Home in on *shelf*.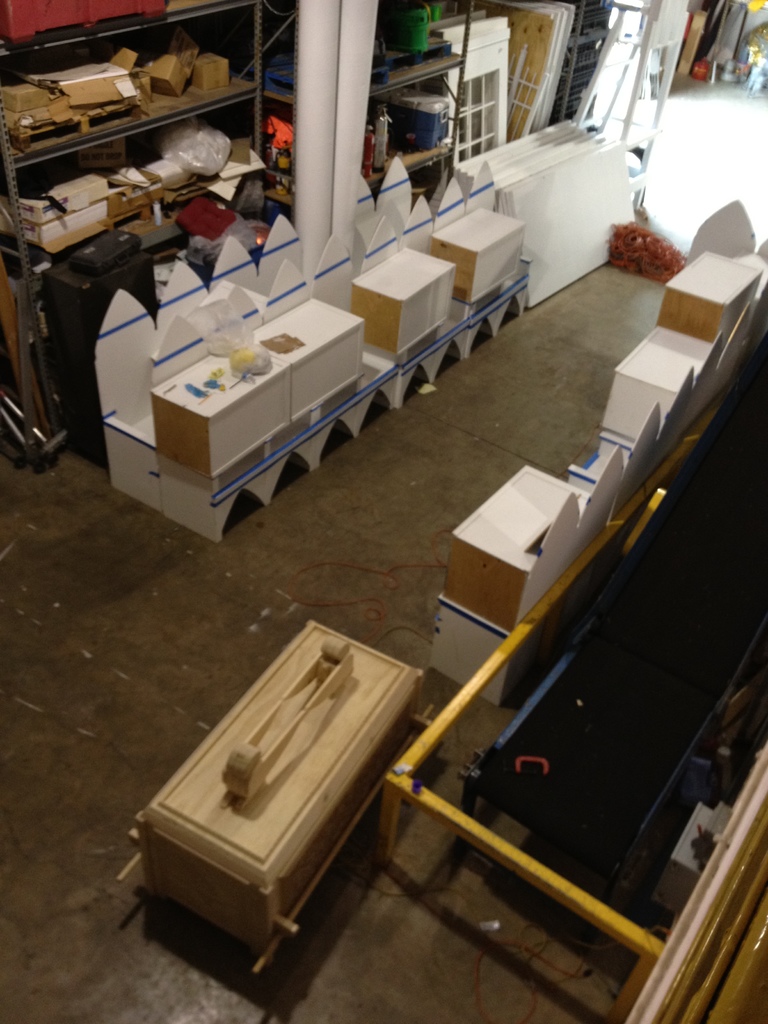
Homed in at 371/0/484/202.
